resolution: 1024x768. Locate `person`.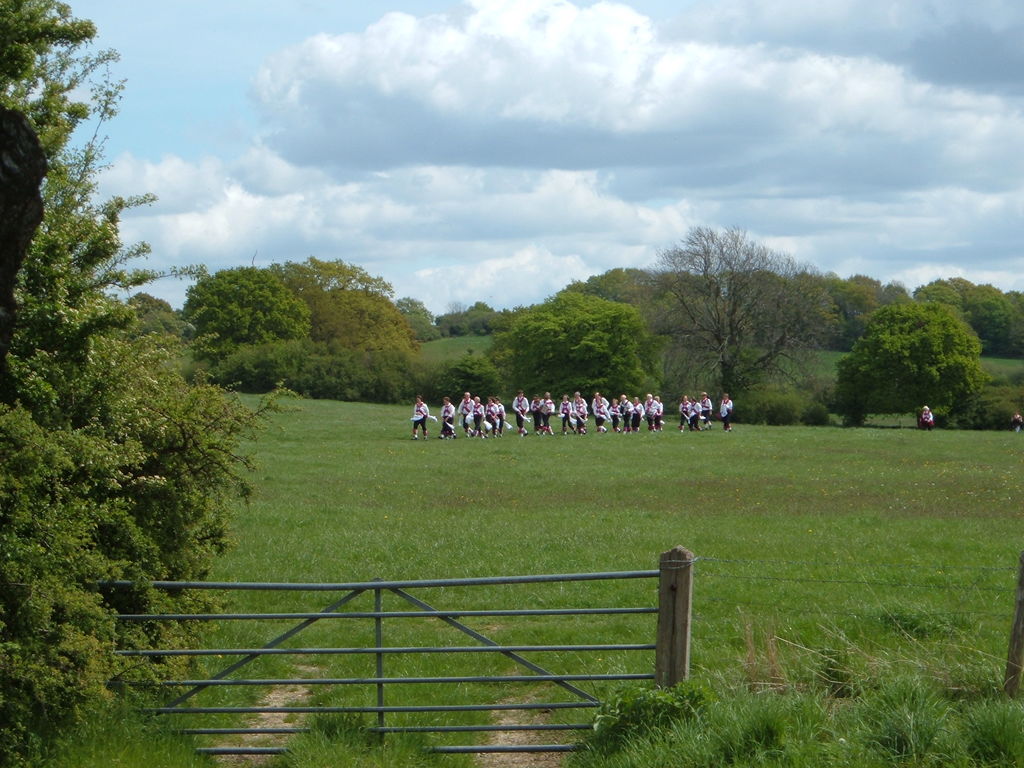
[696, 390, 713, 424].
